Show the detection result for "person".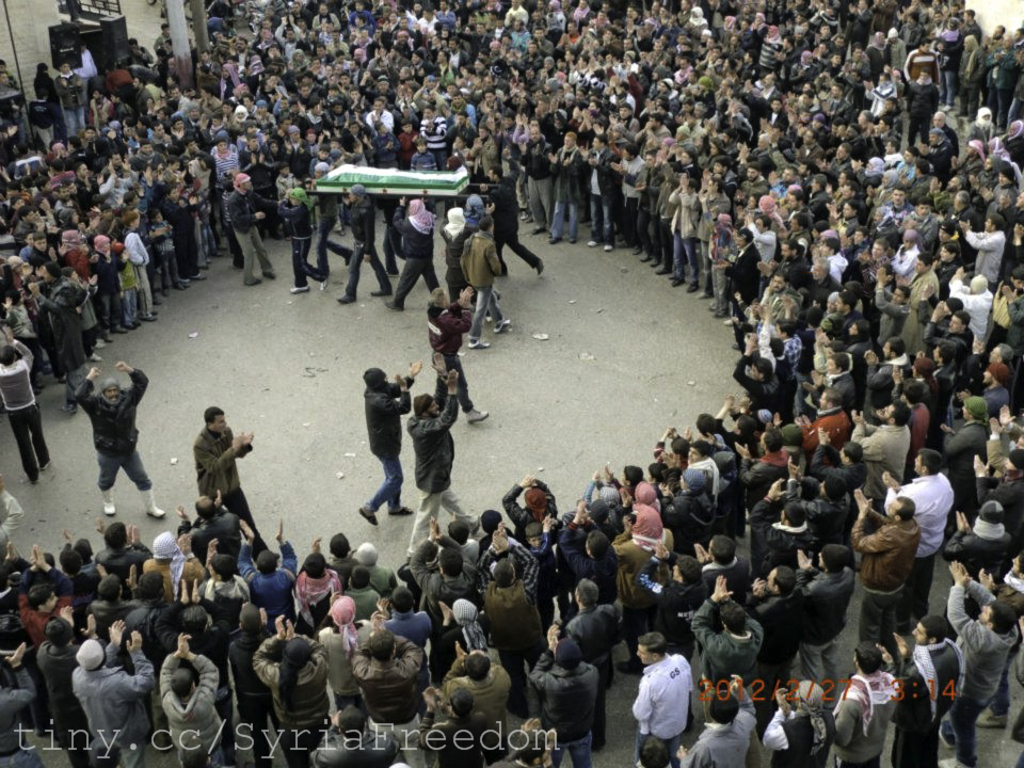
247/604/334/766.
